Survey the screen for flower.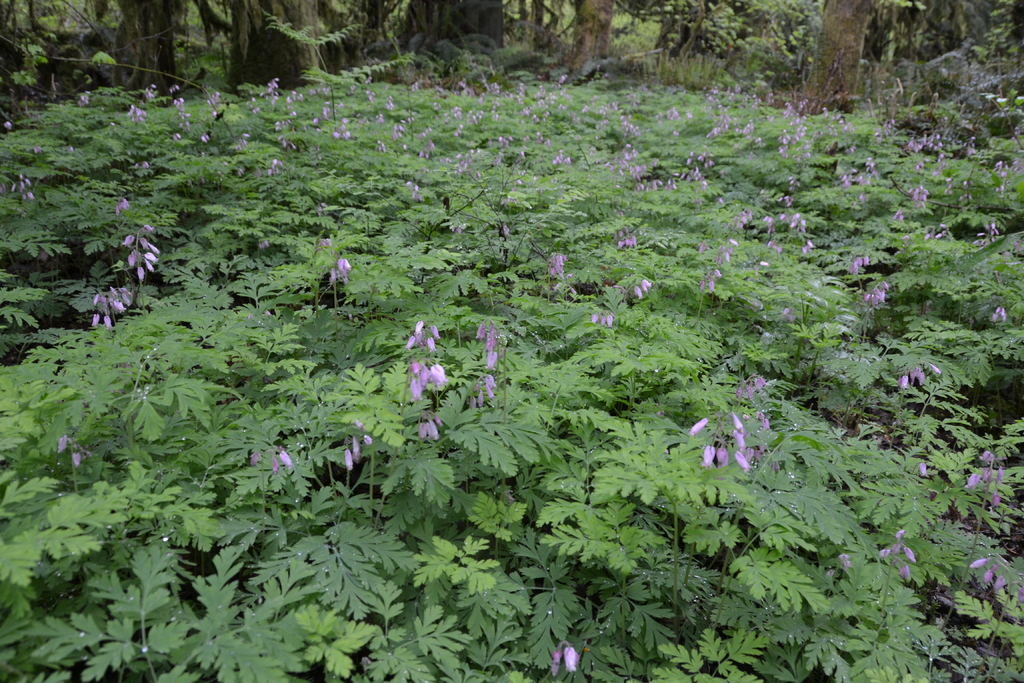
Survey found: l=90, t=314, r=101, b=330.
